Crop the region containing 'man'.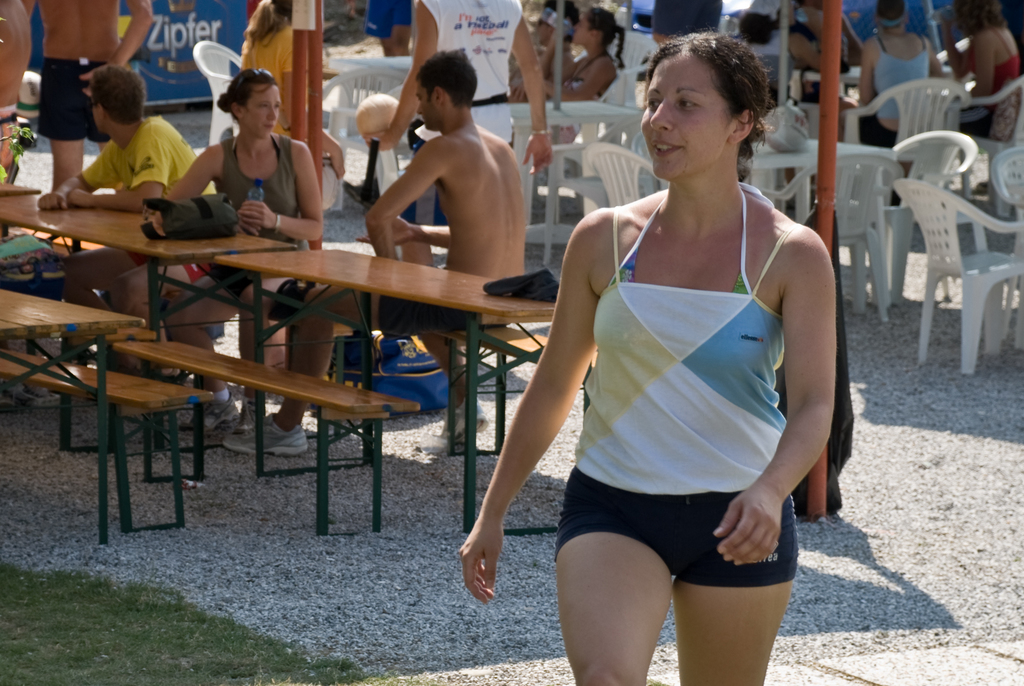
Crop region: x1=0 y1=0 x2=31 y2=172.
